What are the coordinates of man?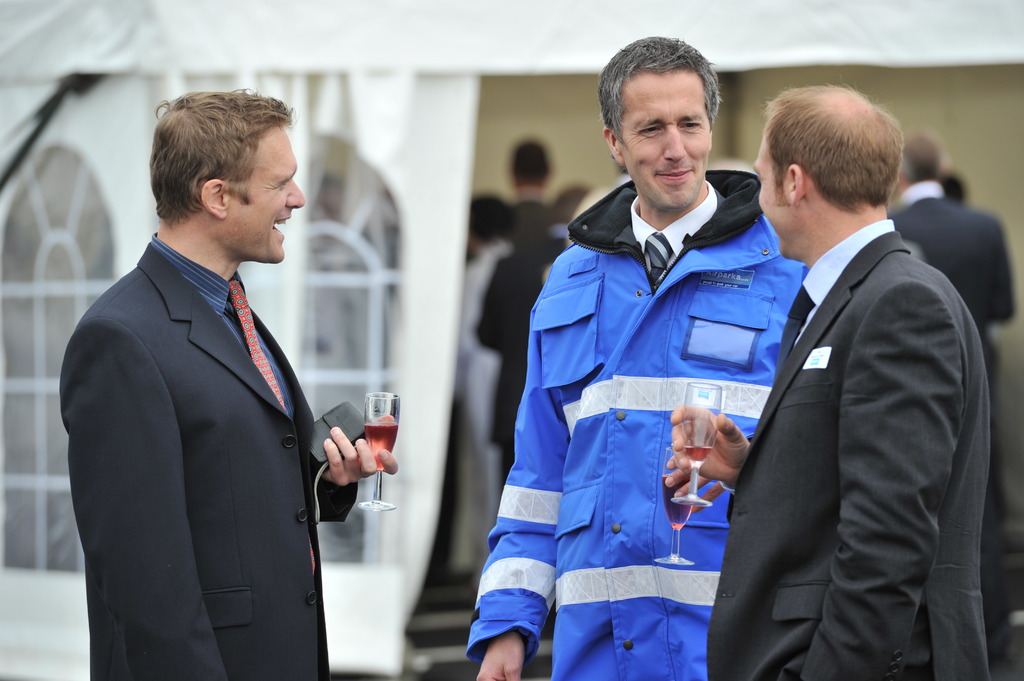
box(469, 36, 805, 680).
